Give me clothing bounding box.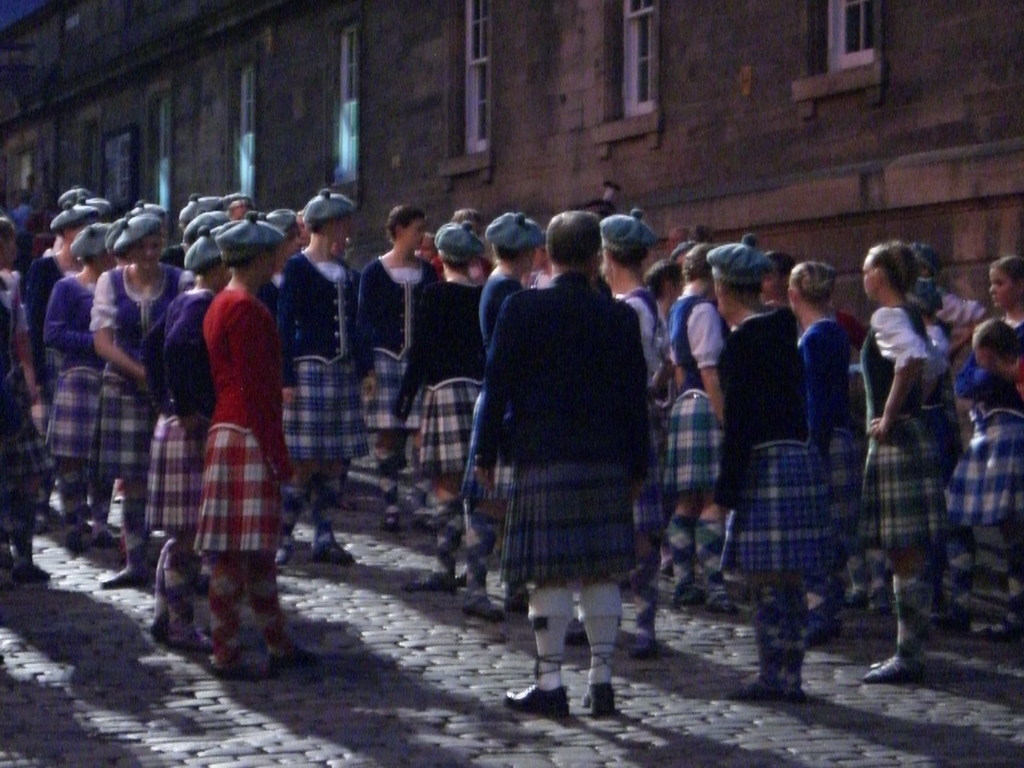
(x1=950, y1=323, x2=1023, y2=519).
